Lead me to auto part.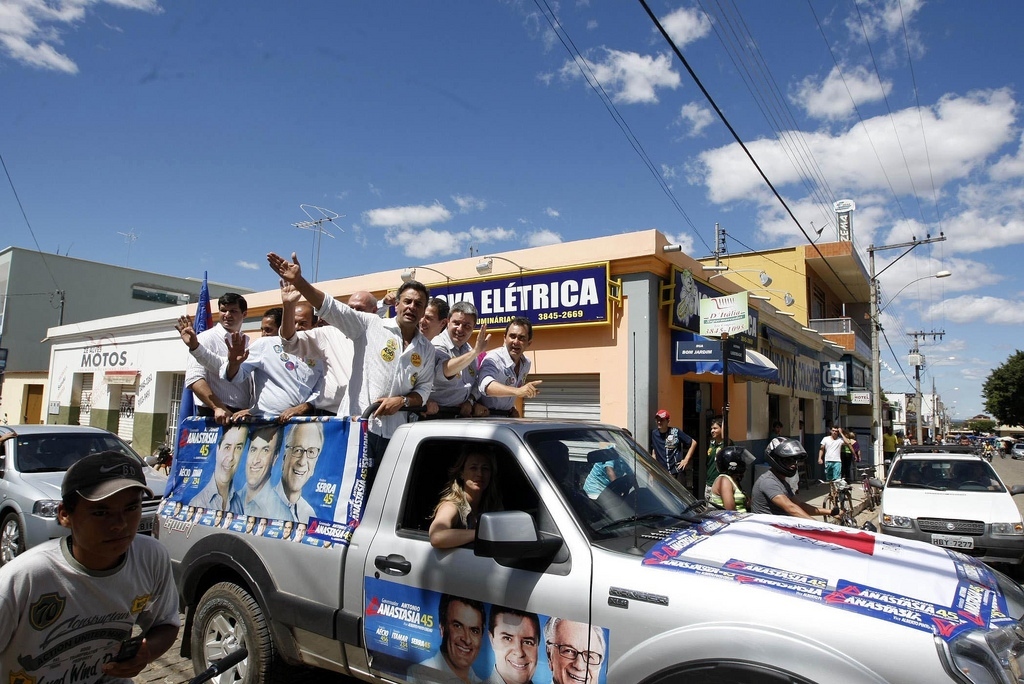
Lead to (x1=467, y1=504, x2=551, y2=581).
